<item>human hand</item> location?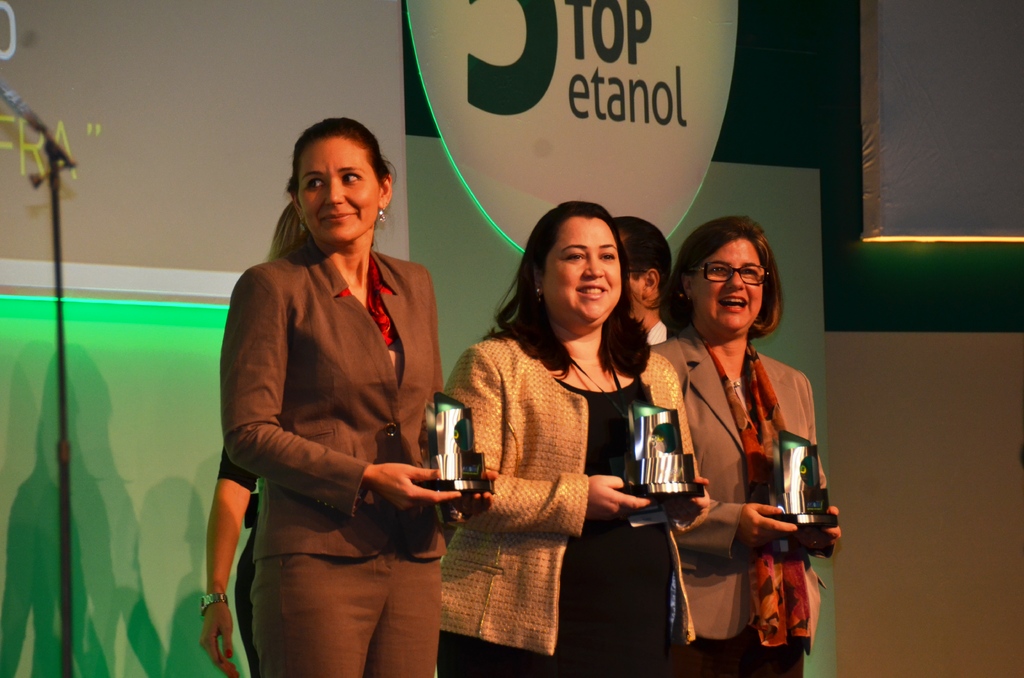
rect(739, 504, 799, 551)
